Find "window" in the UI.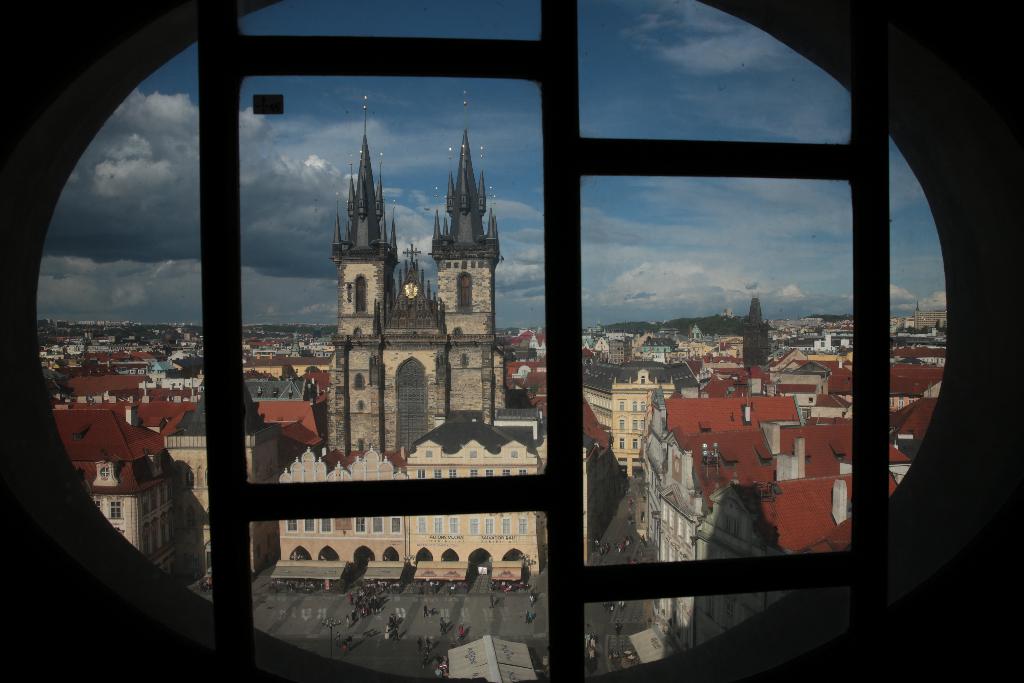
UI element at <region>703, 590, 716, 620</region>.
